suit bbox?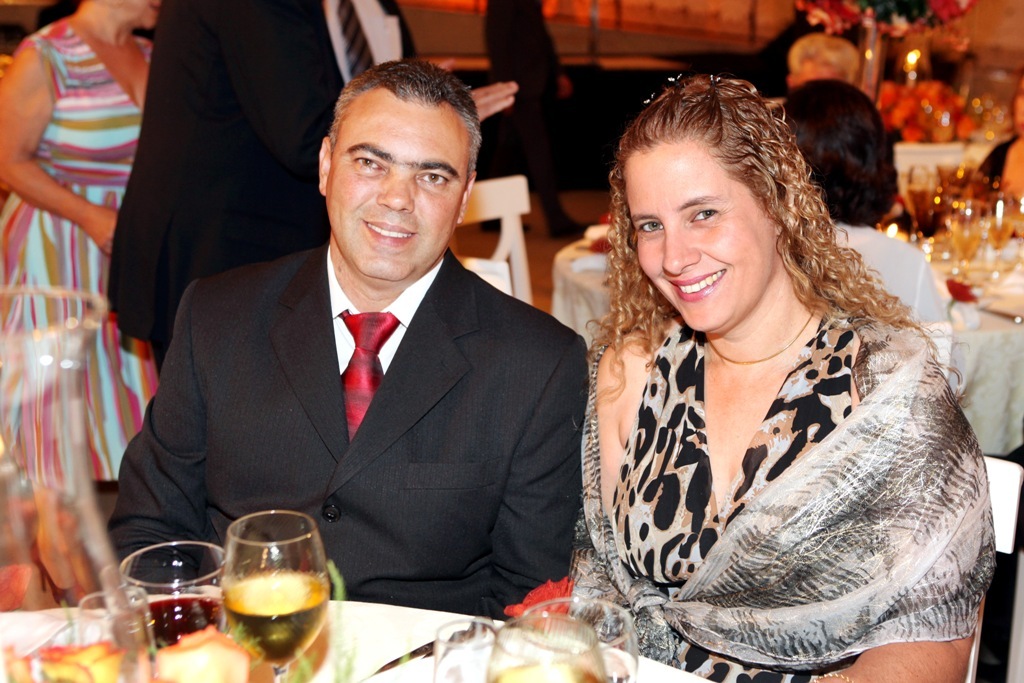
(106,0,418,375)
